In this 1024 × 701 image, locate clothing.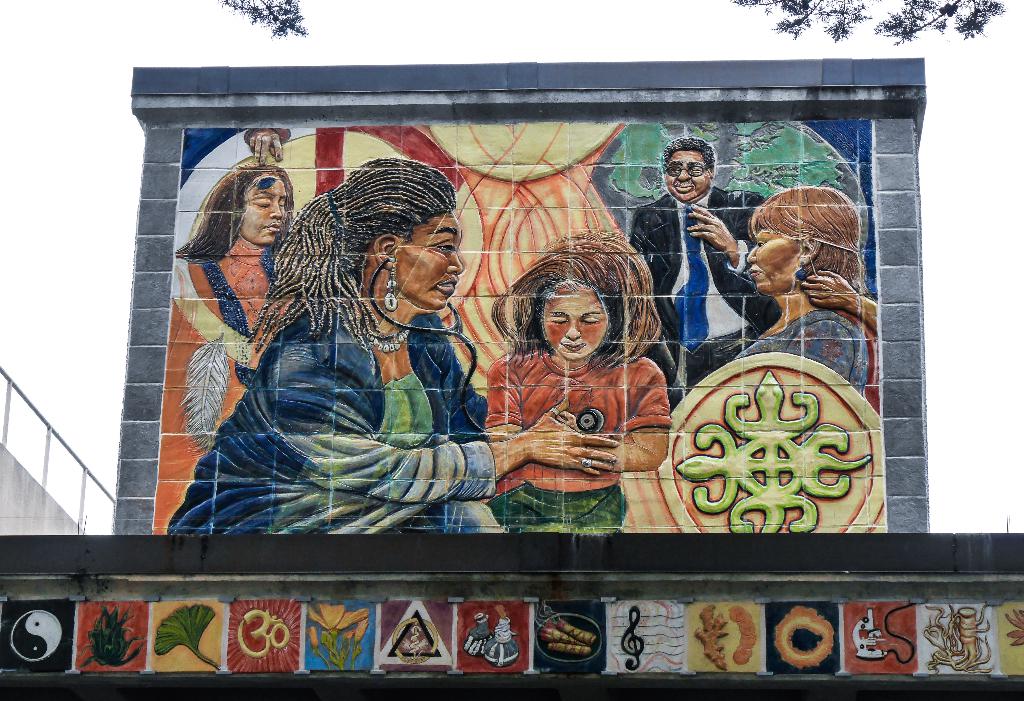
Bounding box: l=149, t=239, r=306, b=533.
